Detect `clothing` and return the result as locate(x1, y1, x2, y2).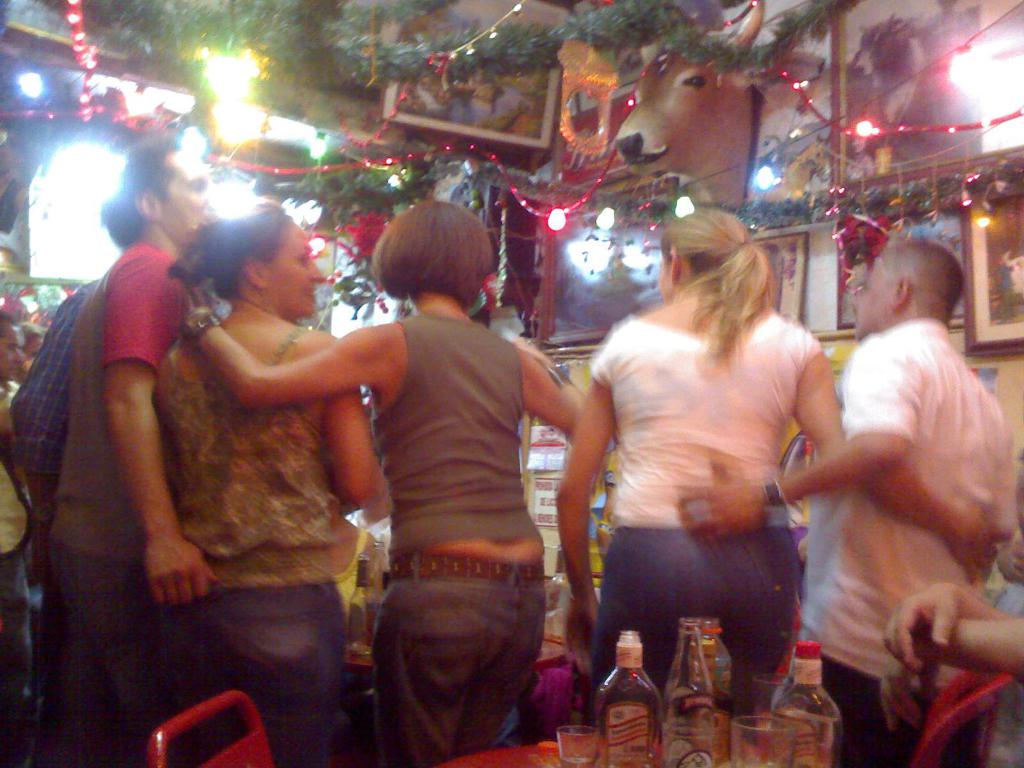
locate(22, 270, 190, 762).
